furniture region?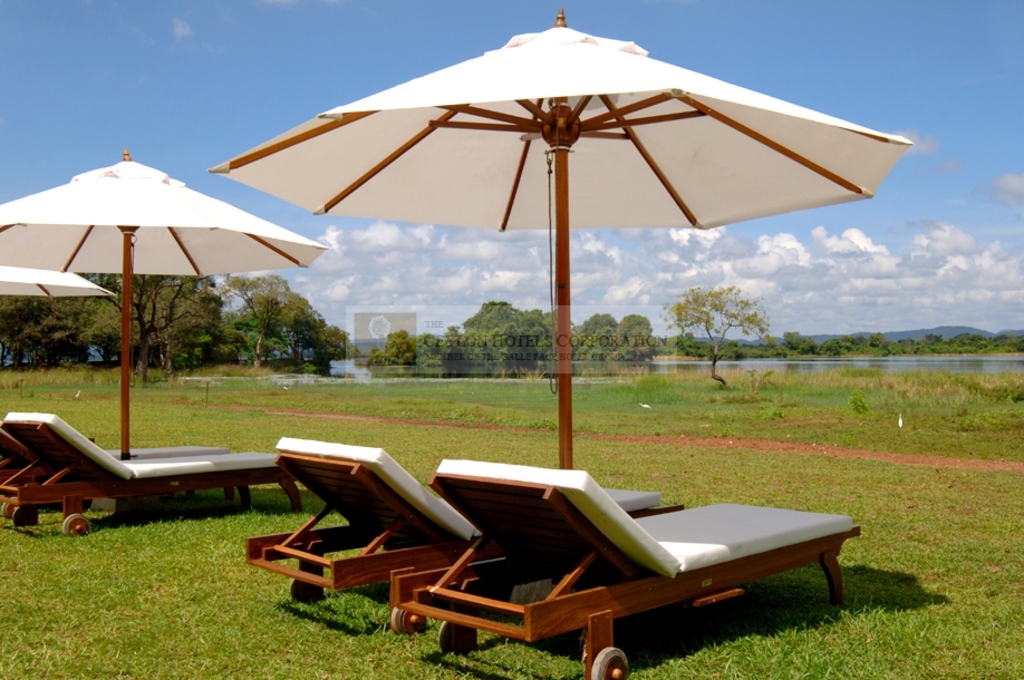
0/430/225/517
